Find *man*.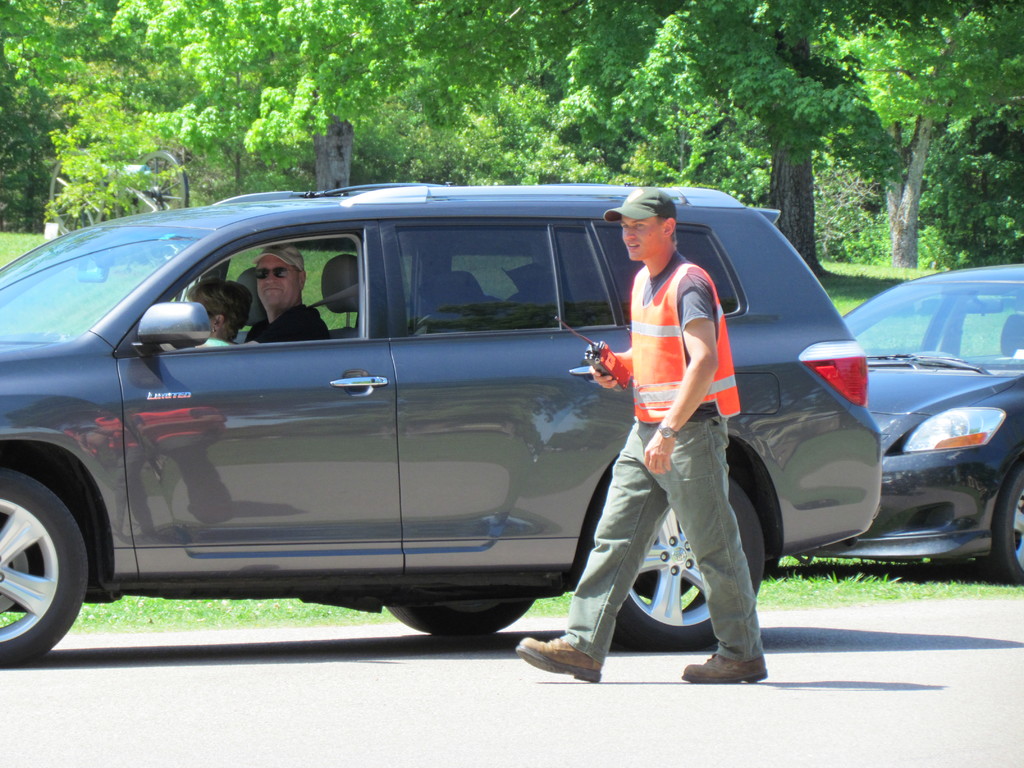
bbox(242, 252, 331, 344).
